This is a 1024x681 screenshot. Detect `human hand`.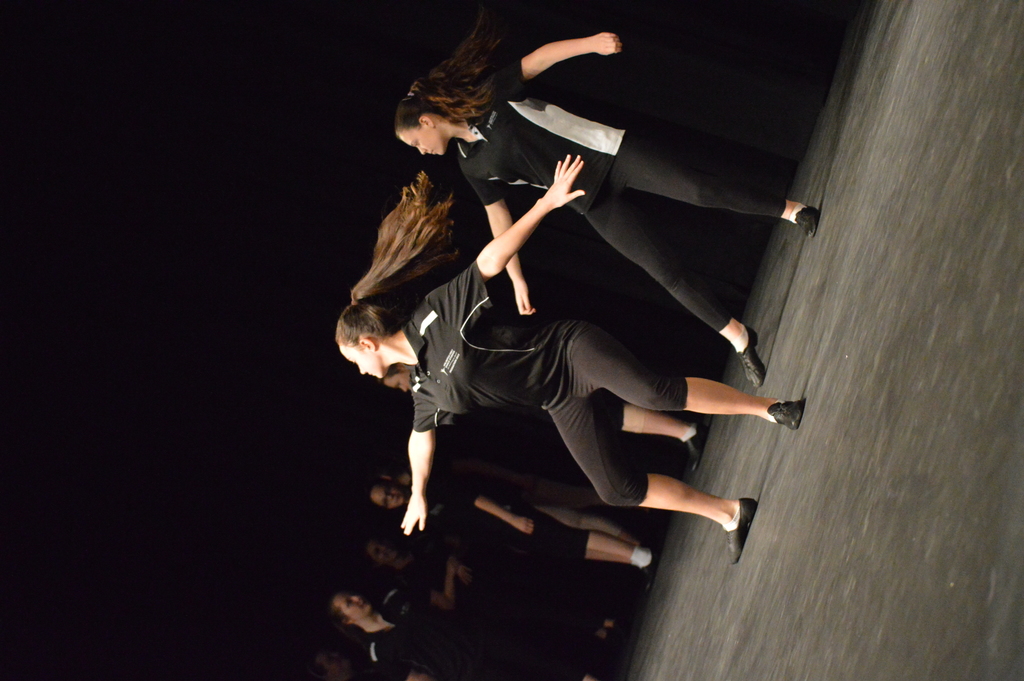
locate(513, 275, 535, 319).
